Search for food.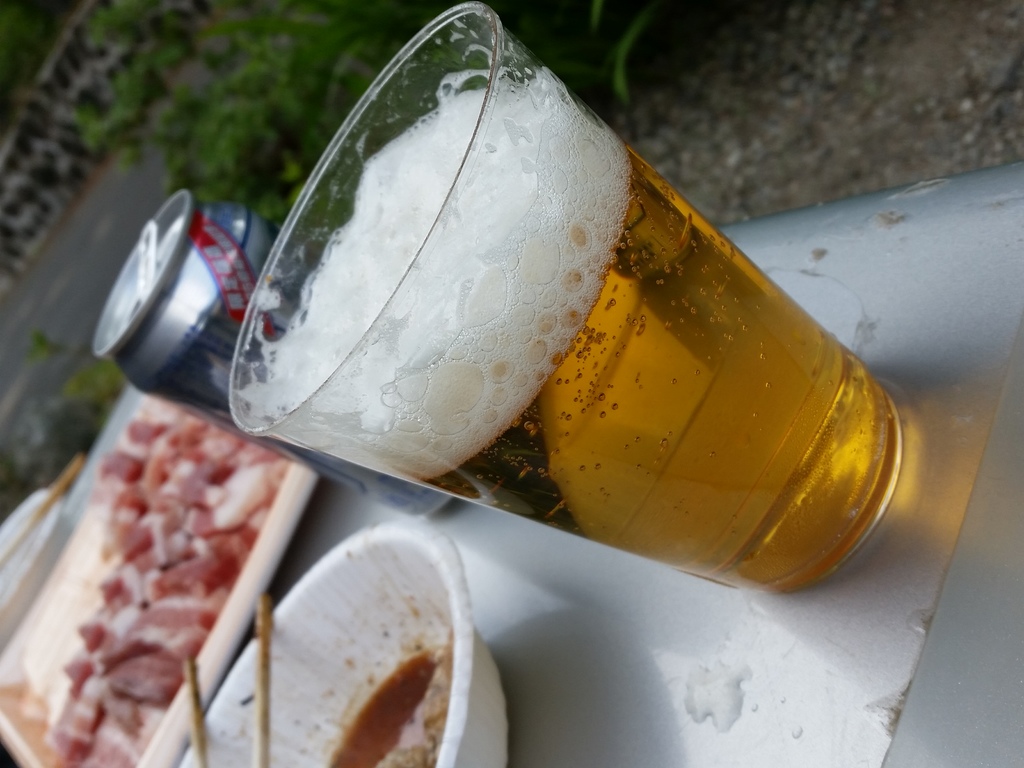
Found at [left=321, top=623, right=458, bottom=767].
